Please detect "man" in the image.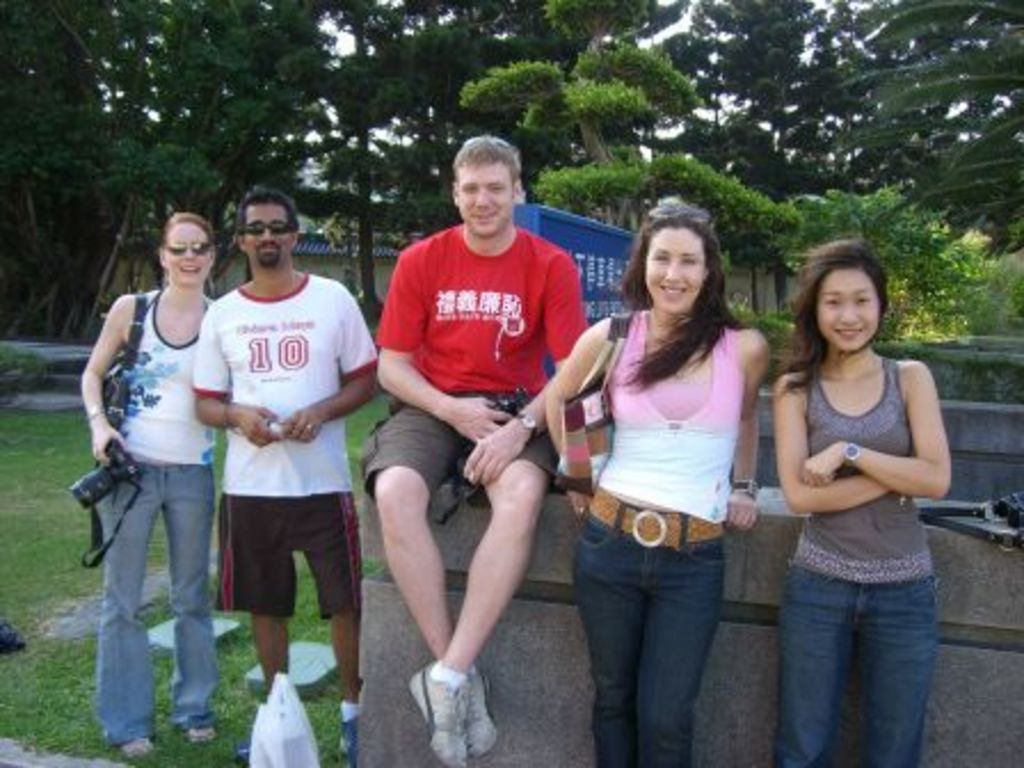
box=[197, 187, 382, 763].
